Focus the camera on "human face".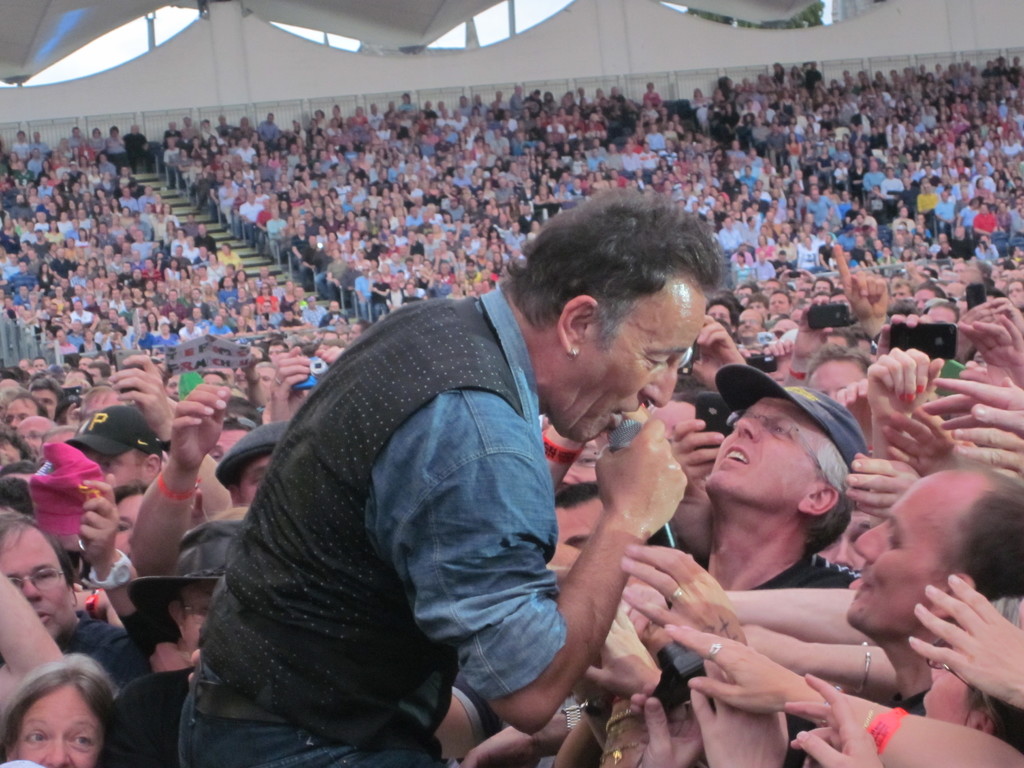
Focus region: 0,394,39,436.
